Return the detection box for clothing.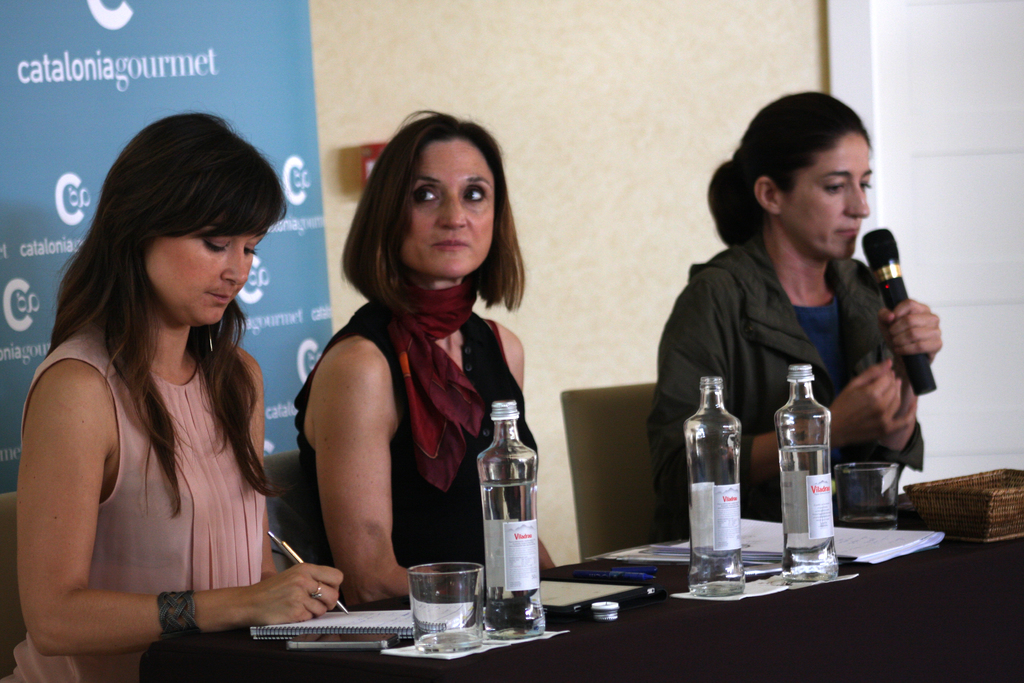
(left=645, top=237, right=922, bottom=548).
